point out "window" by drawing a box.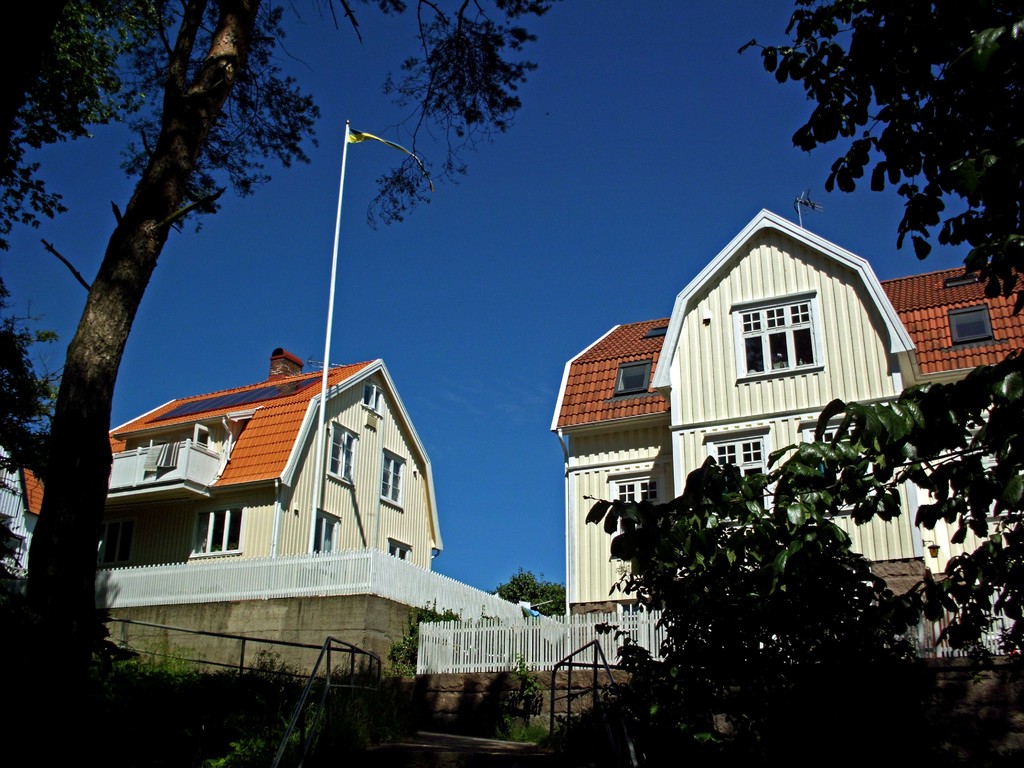
612, 361, 652, 396.
